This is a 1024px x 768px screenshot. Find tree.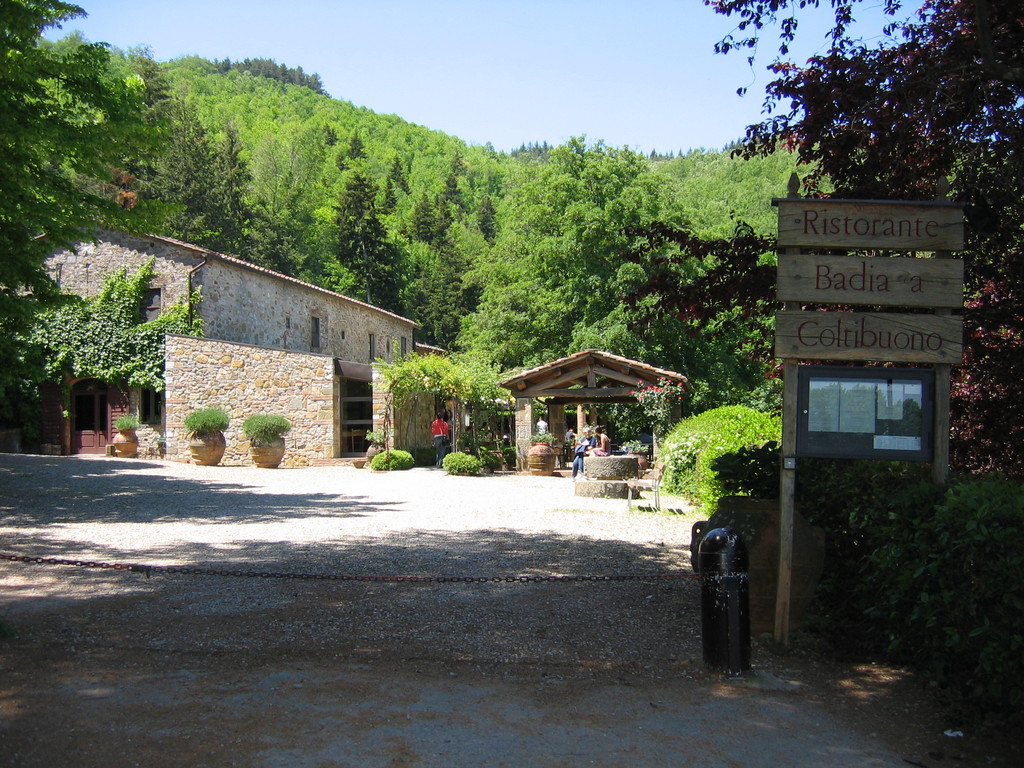
Bounding box: x1=469 y1=124 x2=735 y2=417.
